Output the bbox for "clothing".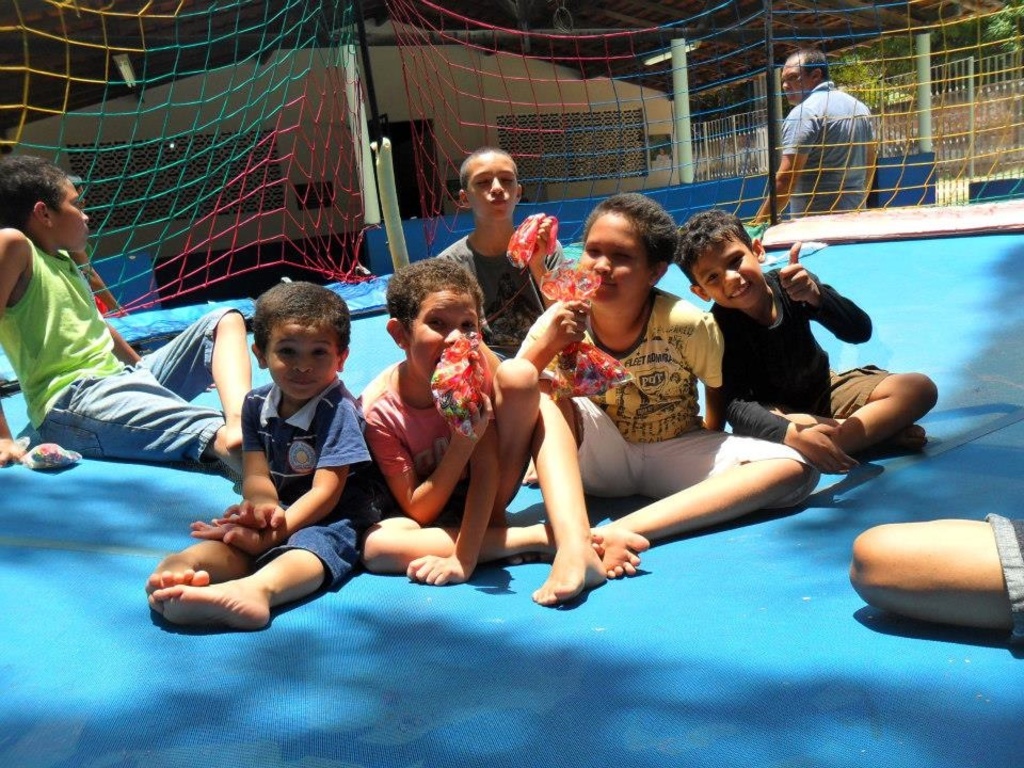
locate(348, 357, 500, 530).
